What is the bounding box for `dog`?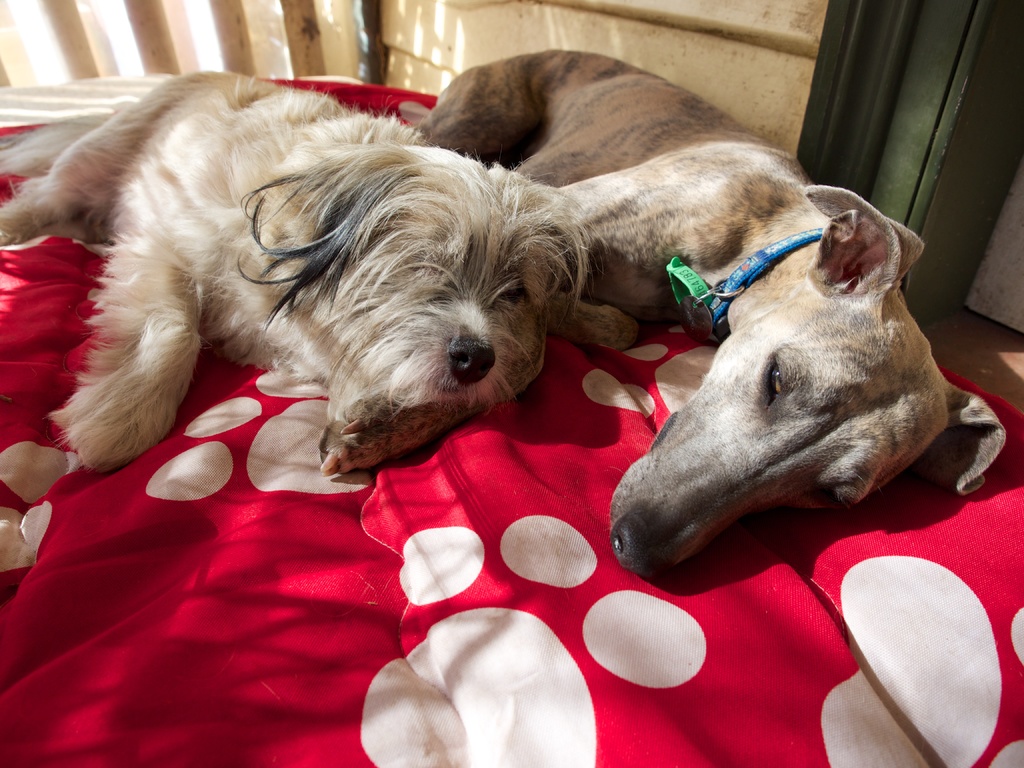
Rect(0, 68, 599, 479).
